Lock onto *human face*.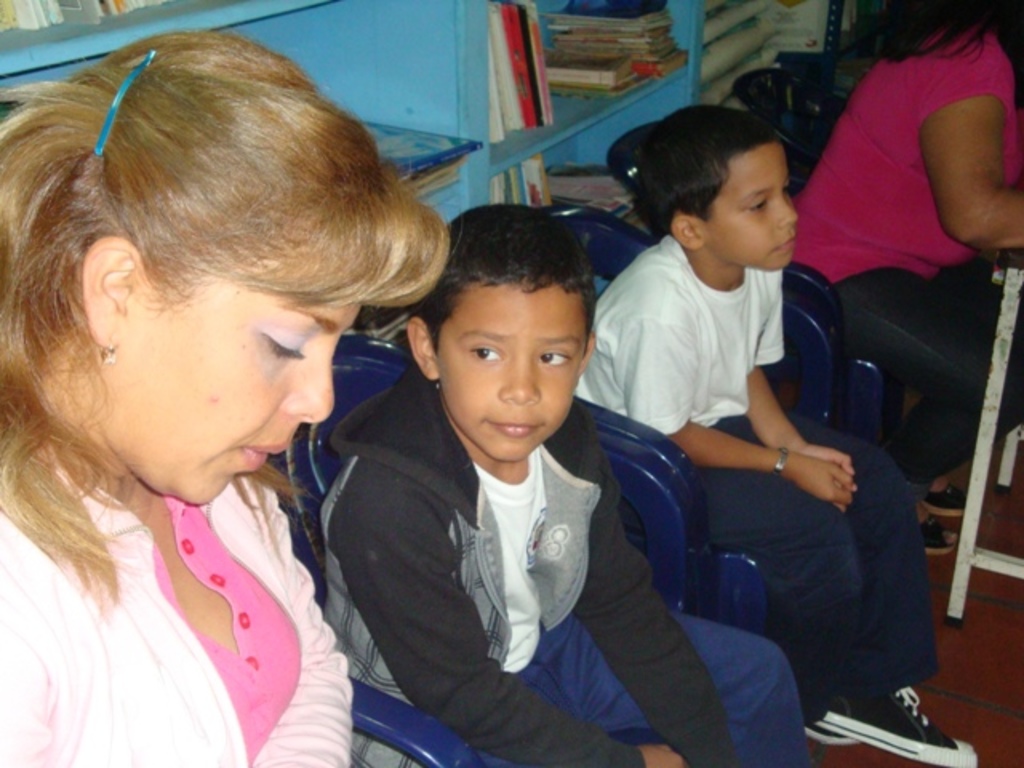
Locked: crop(437, 280, 587, 456).
